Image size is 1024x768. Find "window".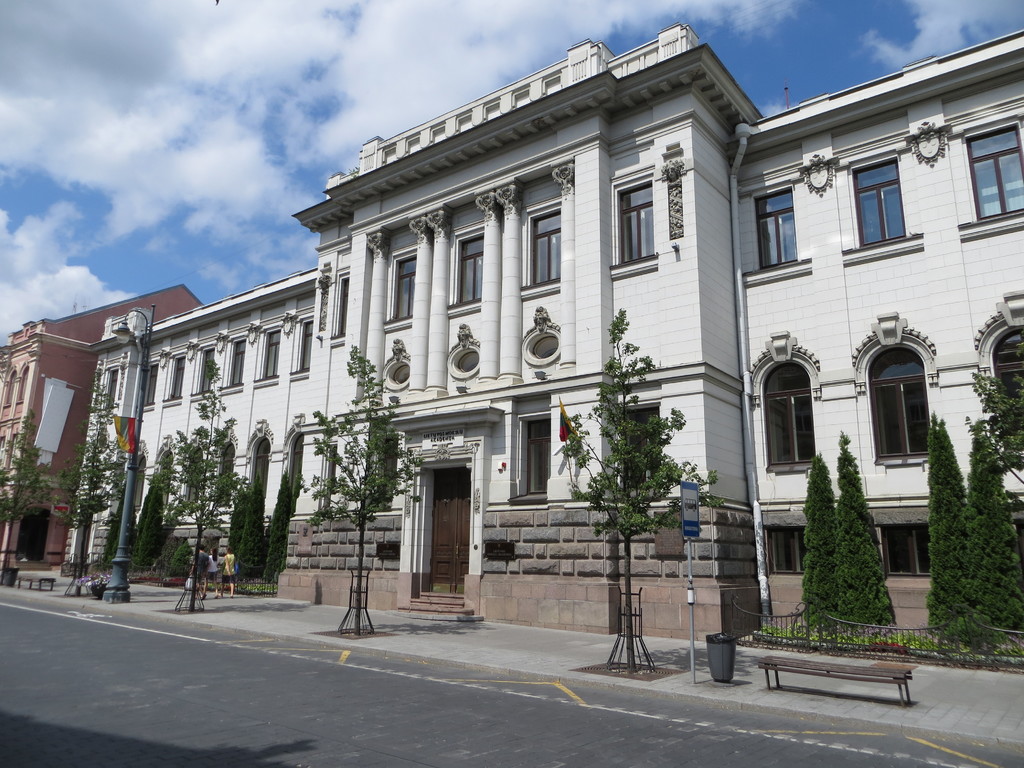
region(163, 343, 188, 401).
